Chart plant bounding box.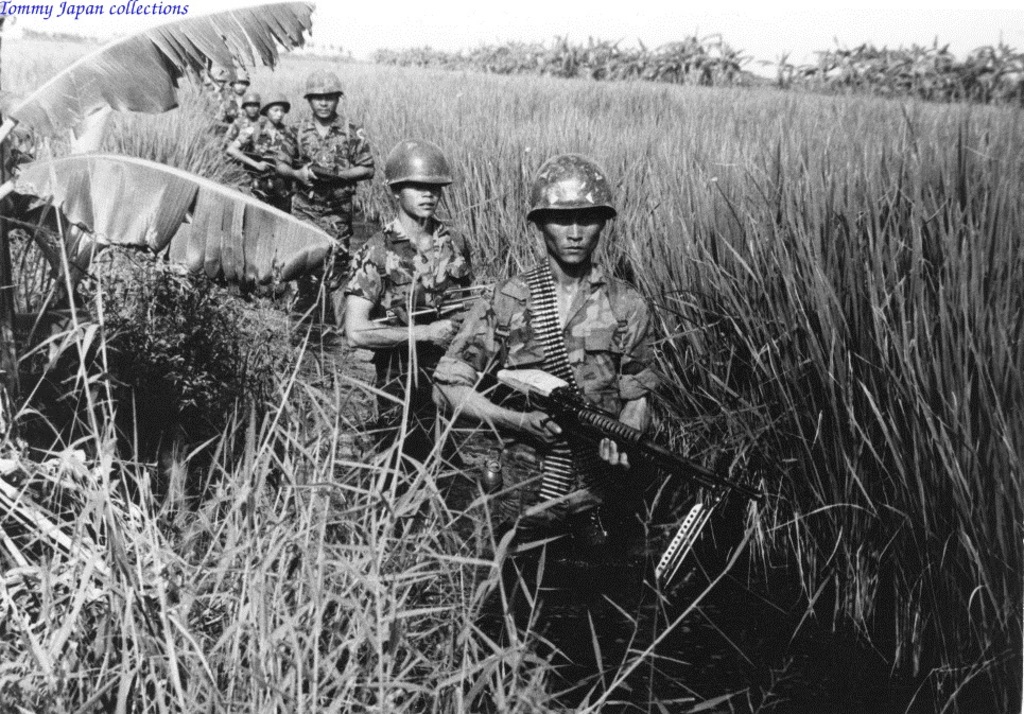
Charted: x1=0, y1=0, x2=361, y2=475.
